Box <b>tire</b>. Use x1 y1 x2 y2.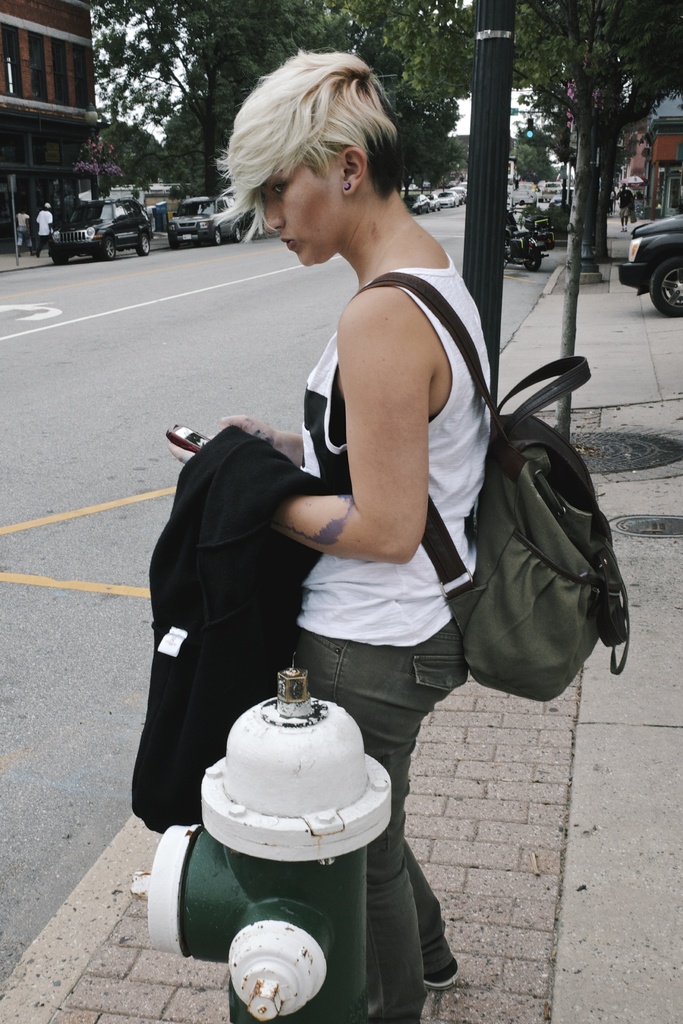
131 228 149 257.
